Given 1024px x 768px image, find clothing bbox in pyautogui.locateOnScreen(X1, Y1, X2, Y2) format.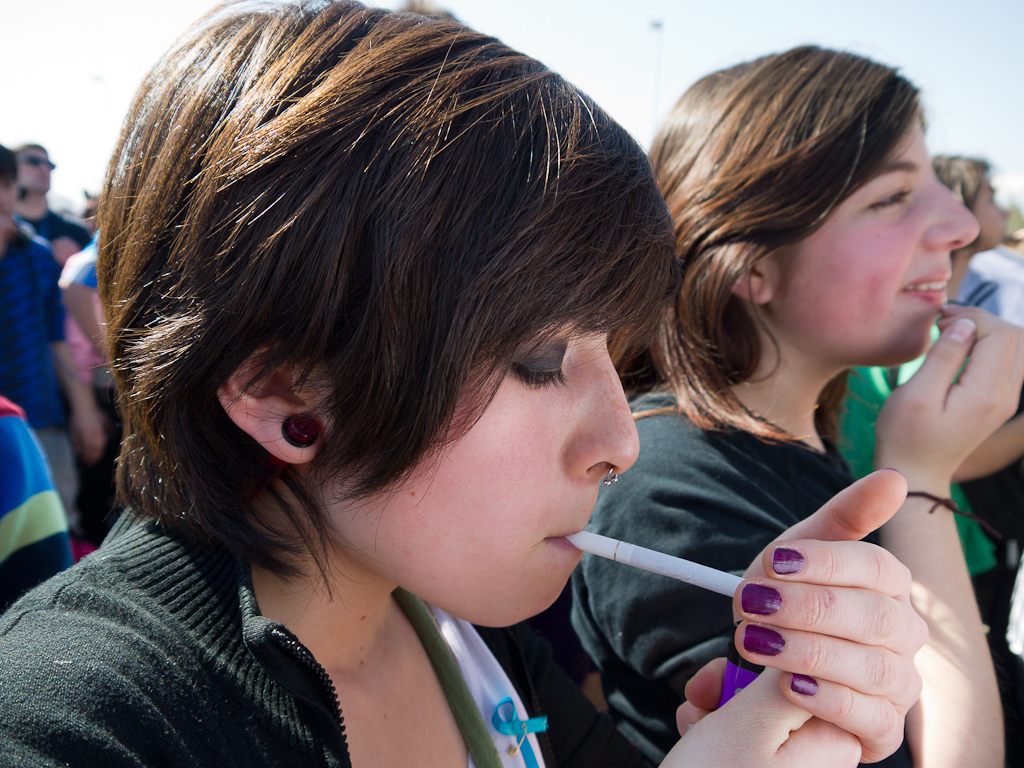
pyautogui.locateOnScreen(68, 298, 134, 547).
